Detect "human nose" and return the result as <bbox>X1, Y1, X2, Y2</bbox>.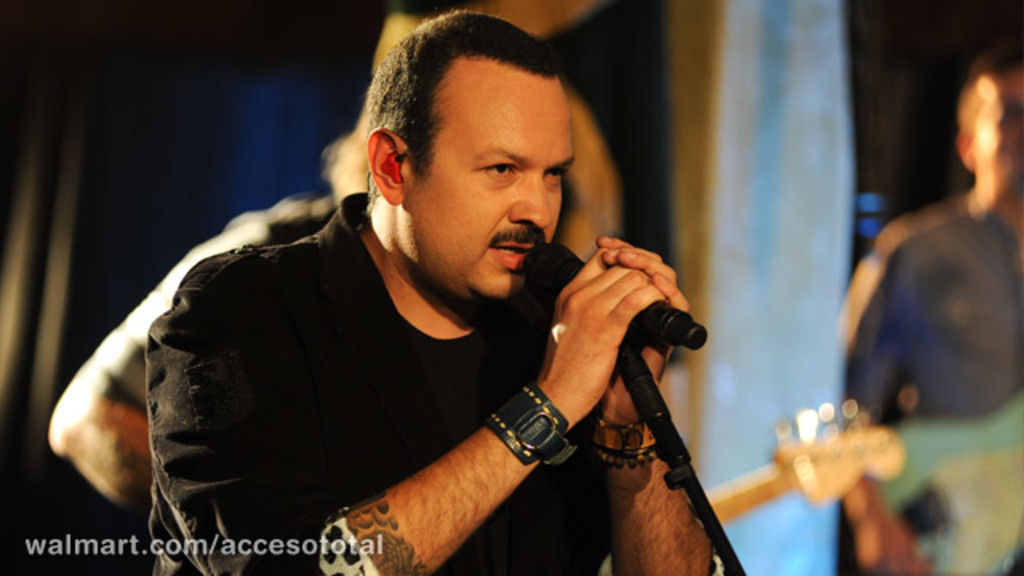
<bbox>506, 165, 558, 237</bbox>.
